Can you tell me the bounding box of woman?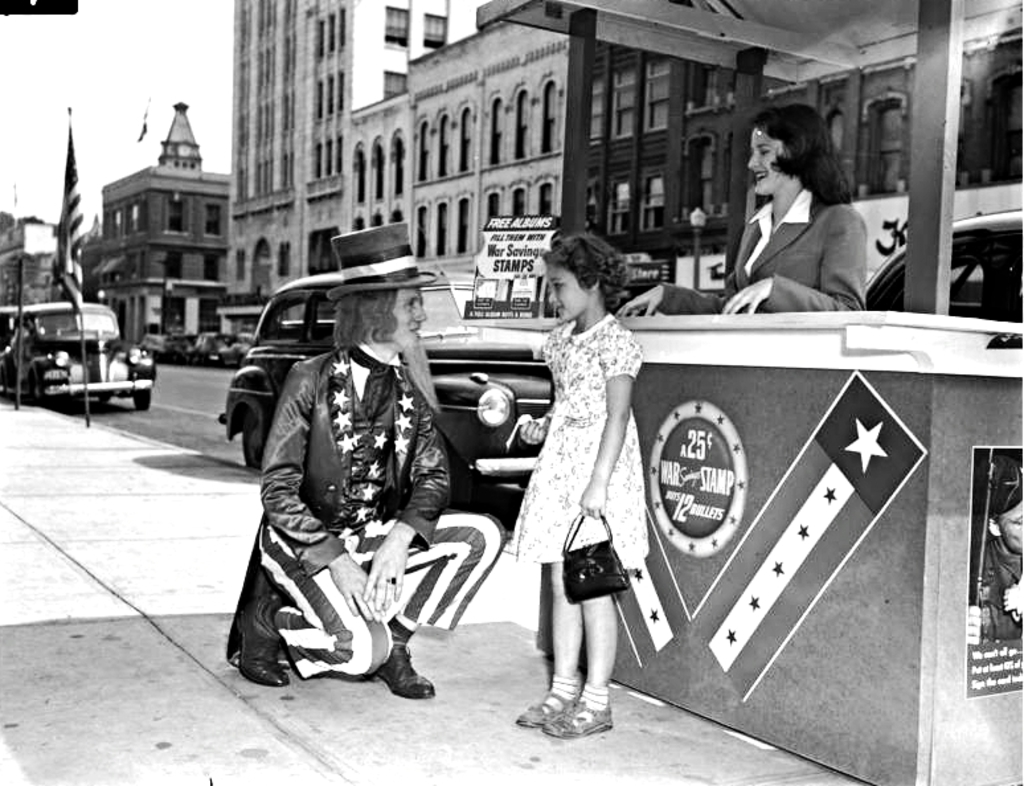
<box>688,87,878,347</box>.
